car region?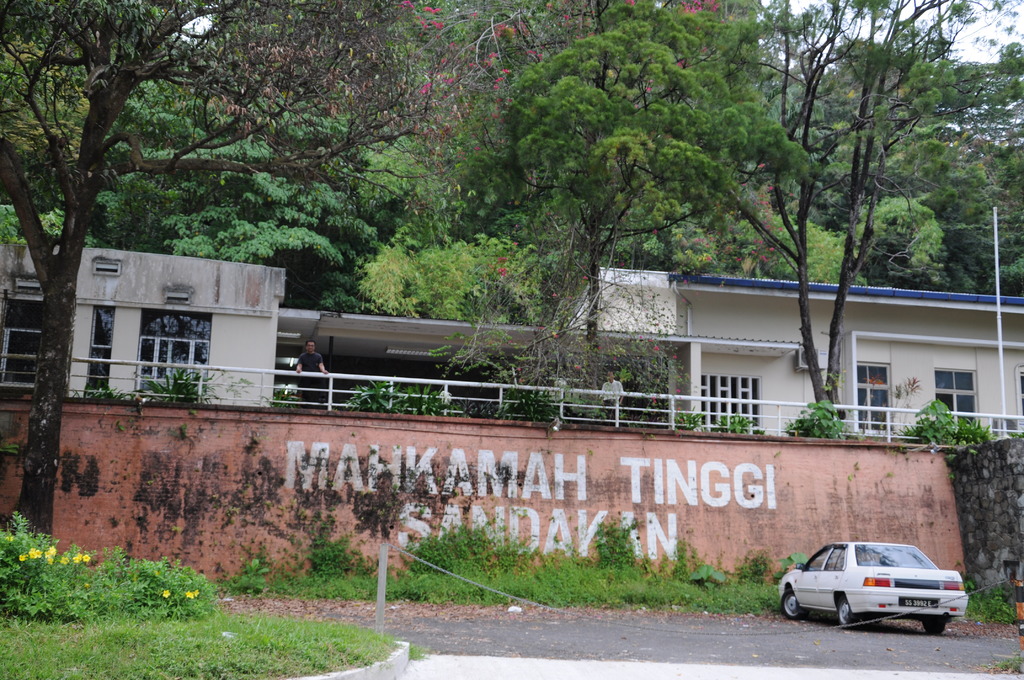
l=767, t=538, r=978, b=627
